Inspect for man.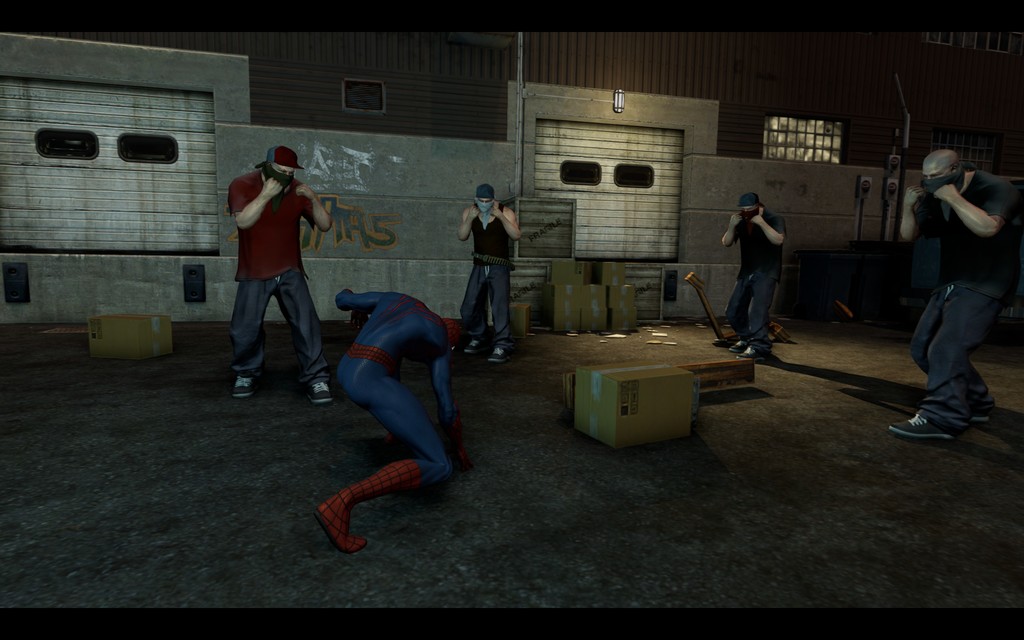
Inspection: (left=724, top=193, right=783, bottom=358).
